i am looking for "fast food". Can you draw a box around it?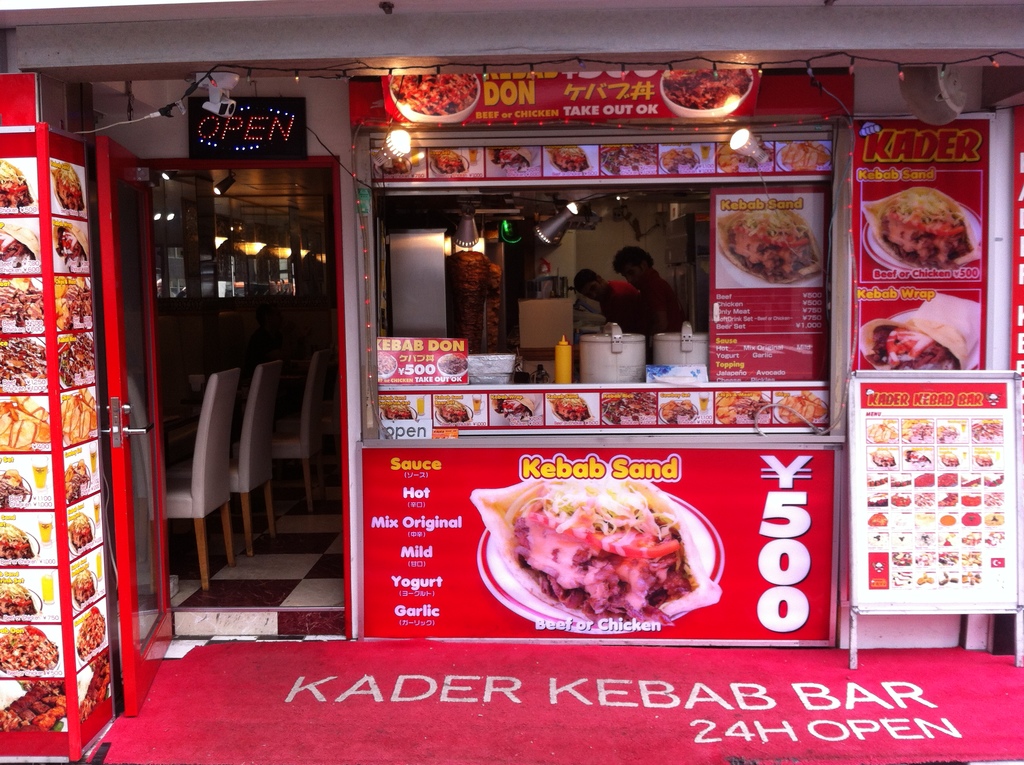
Sure, the bounding box is crop(968, 455, 993, 471).
